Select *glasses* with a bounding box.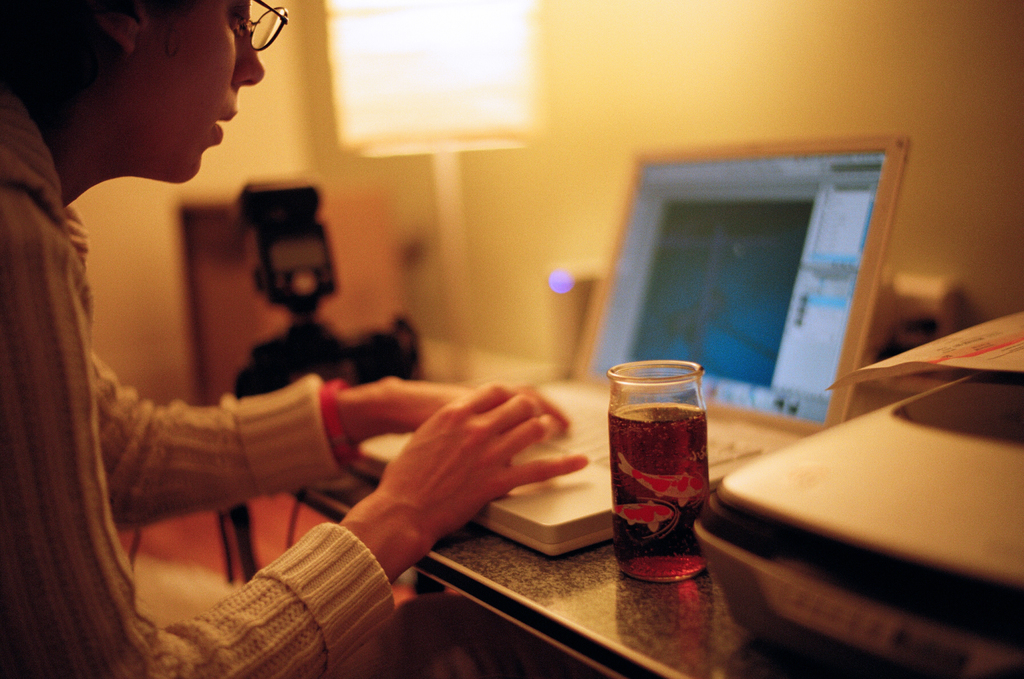
bbox=[250, 0, 287, 51].
